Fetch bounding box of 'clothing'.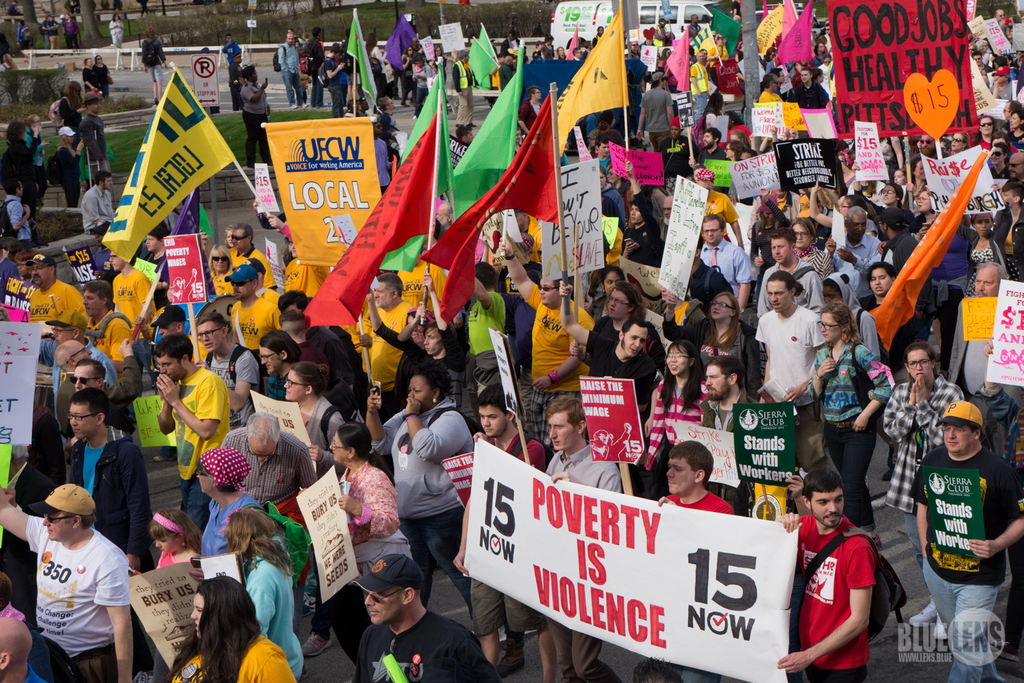
Bbox: x1=636, y1=373, x2=728, y2=464.
